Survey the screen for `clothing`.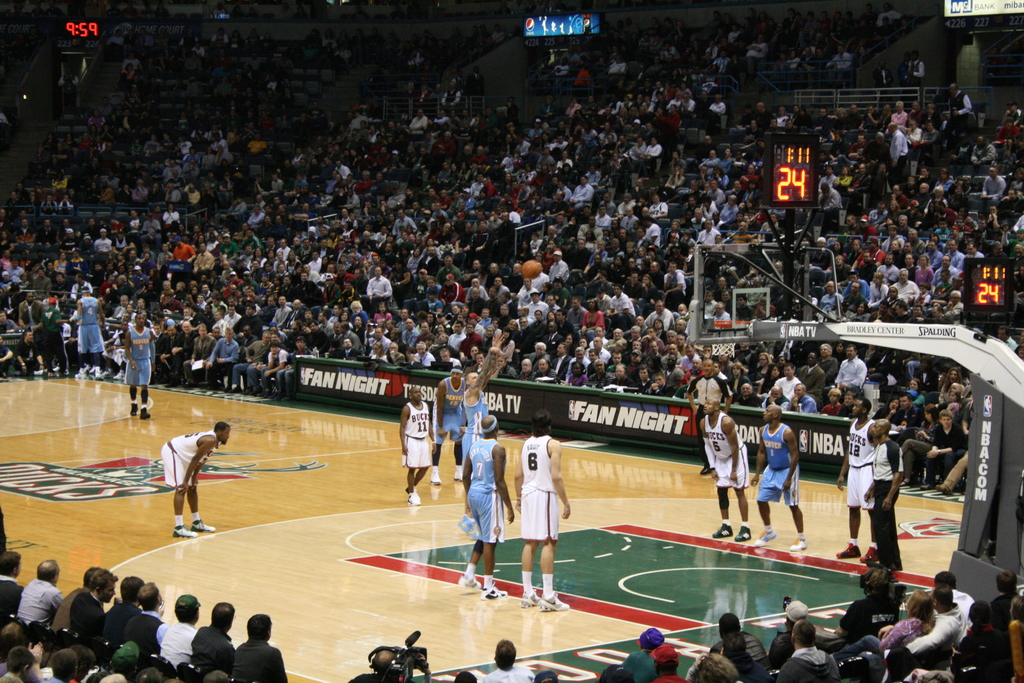
Survey found: [607, 295, 637, 311].
